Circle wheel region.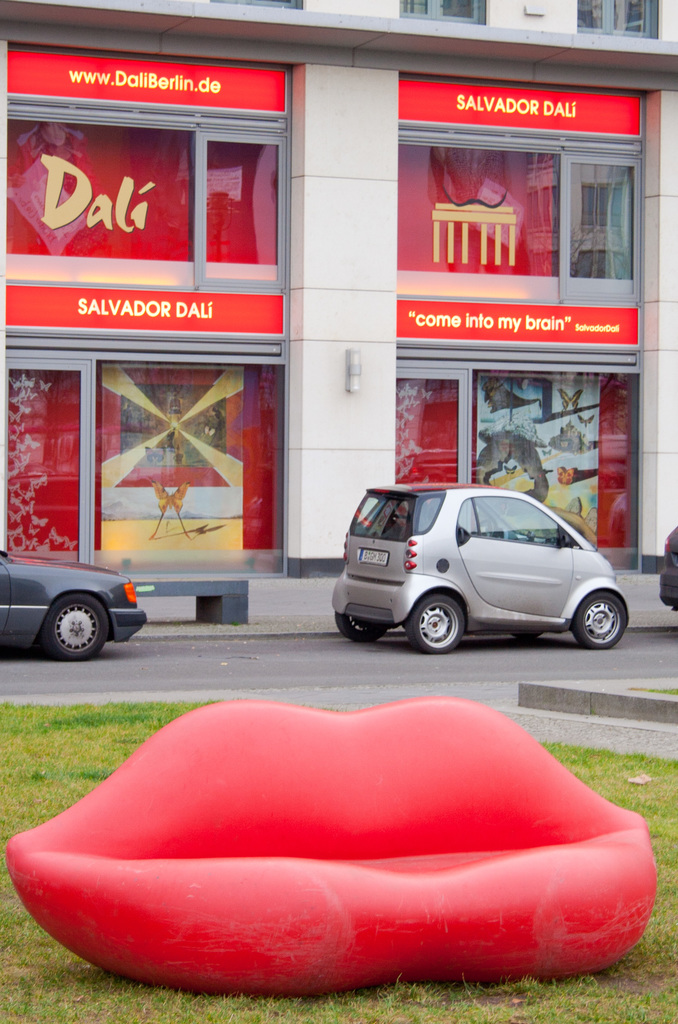
Region: <box>584,588,633,640</box>.
